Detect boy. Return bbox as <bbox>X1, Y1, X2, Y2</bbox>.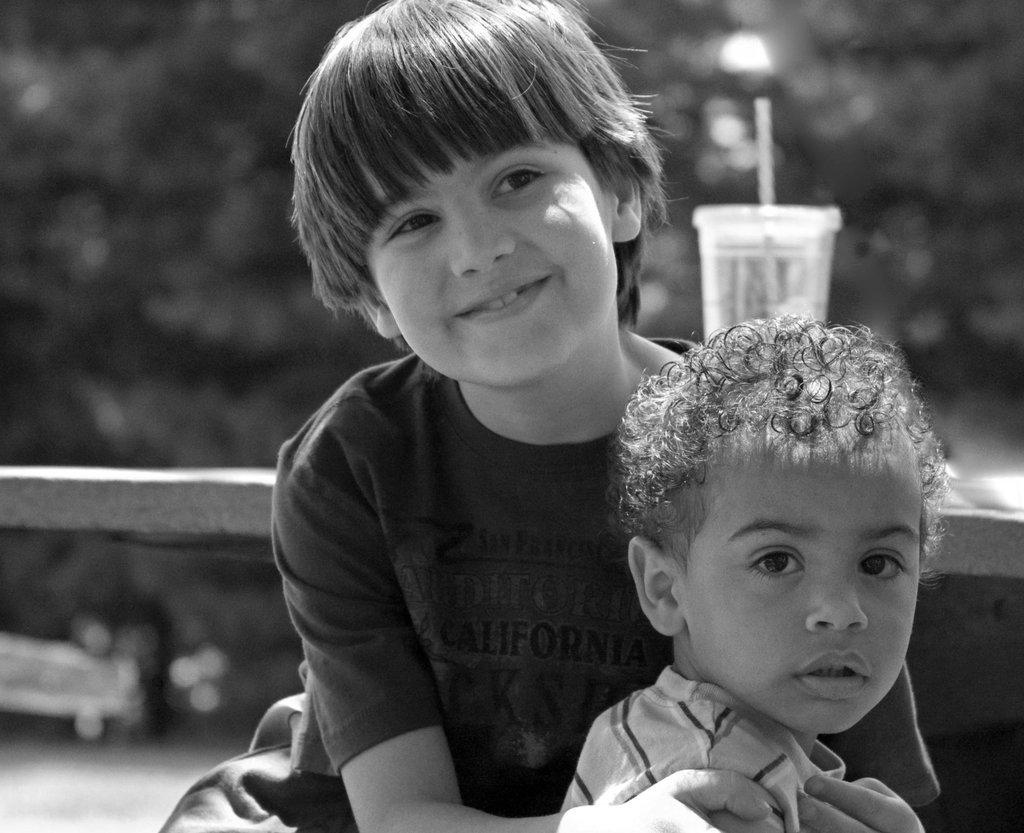
<bbox>244, 31, 810, 832</bbox>.
